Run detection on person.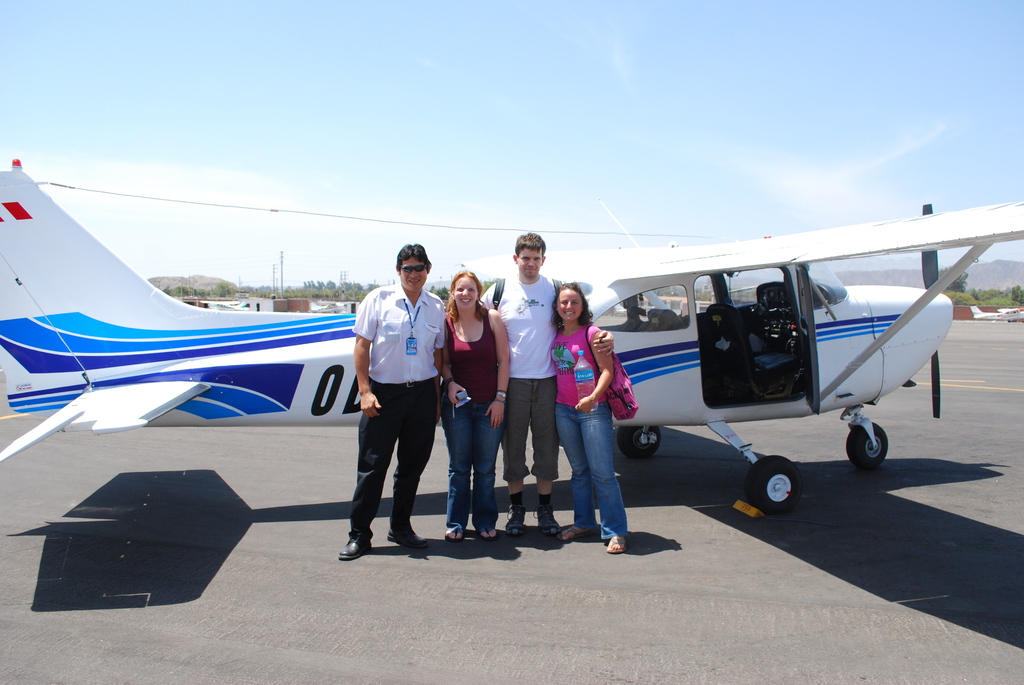
Result: bbox(548, 280, 630, 554).
